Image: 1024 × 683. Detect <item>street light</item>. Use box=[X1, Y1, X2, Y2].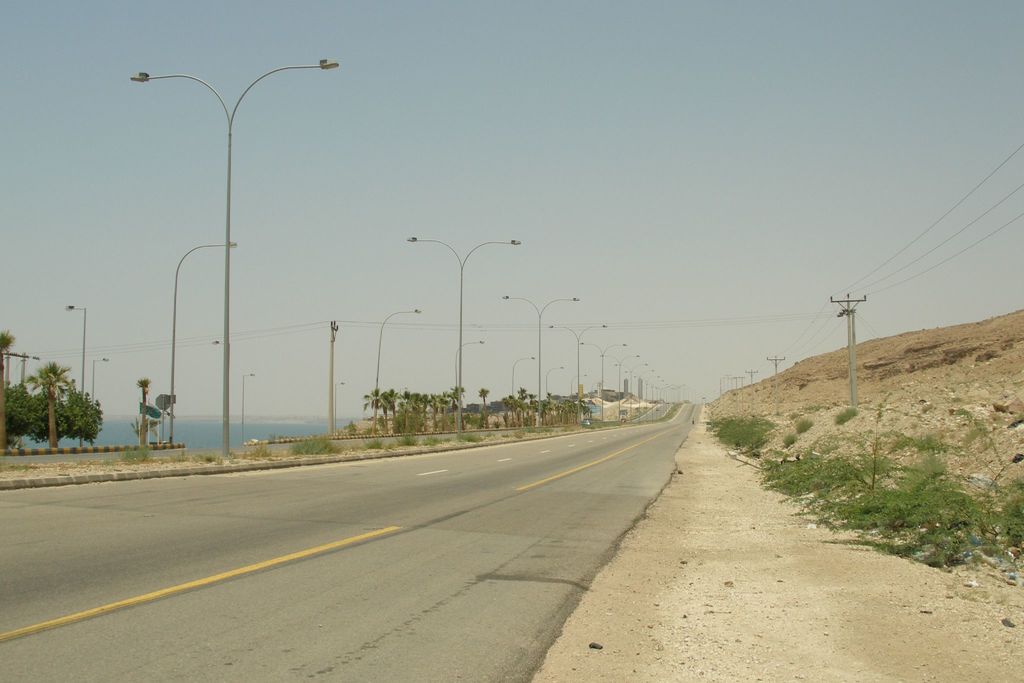
box=[500, 294, 582, 429].
